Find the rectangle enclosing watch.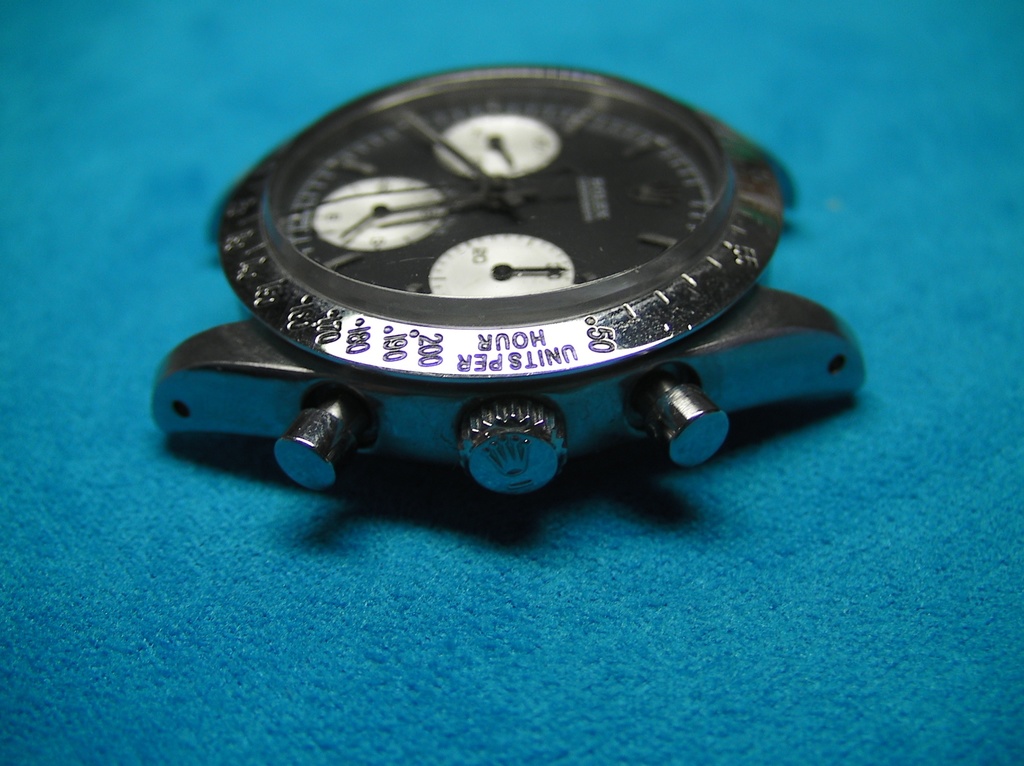
select_region(152, 65, 863, 498).
